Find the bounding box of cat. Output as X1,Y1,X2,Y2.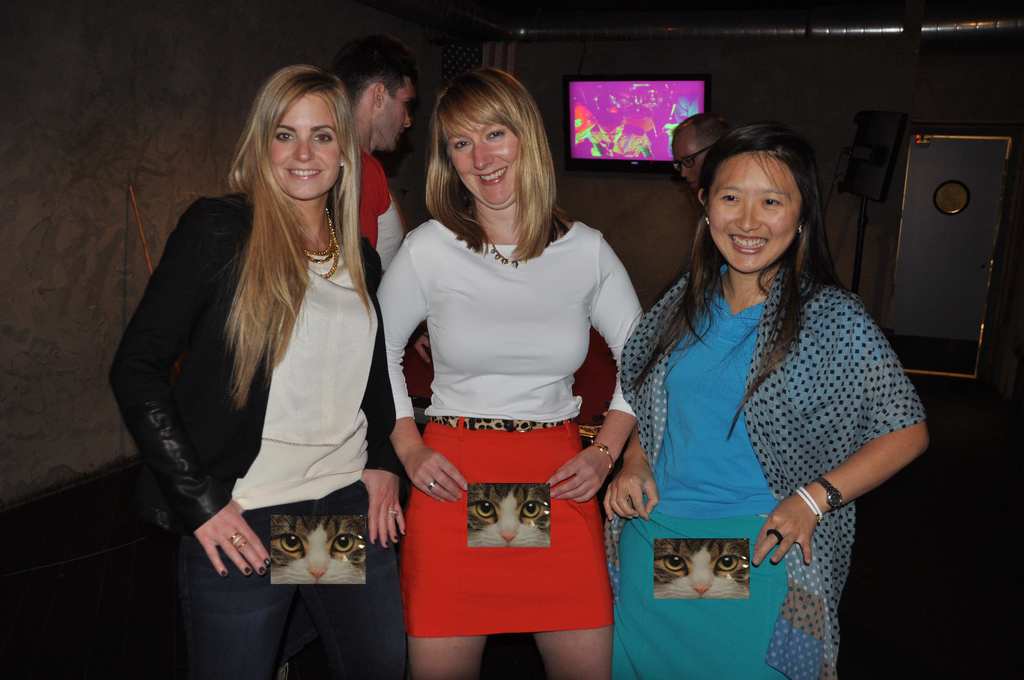
655,540,750,597.
